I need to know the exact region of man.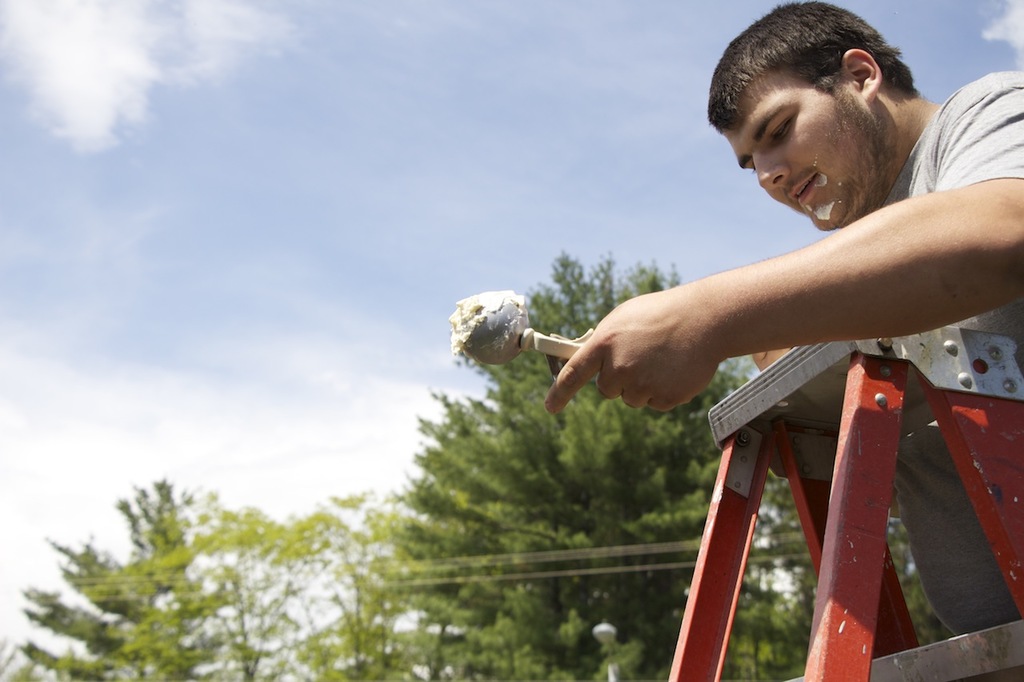
Region: <box>444,0,1023,429</box>.
